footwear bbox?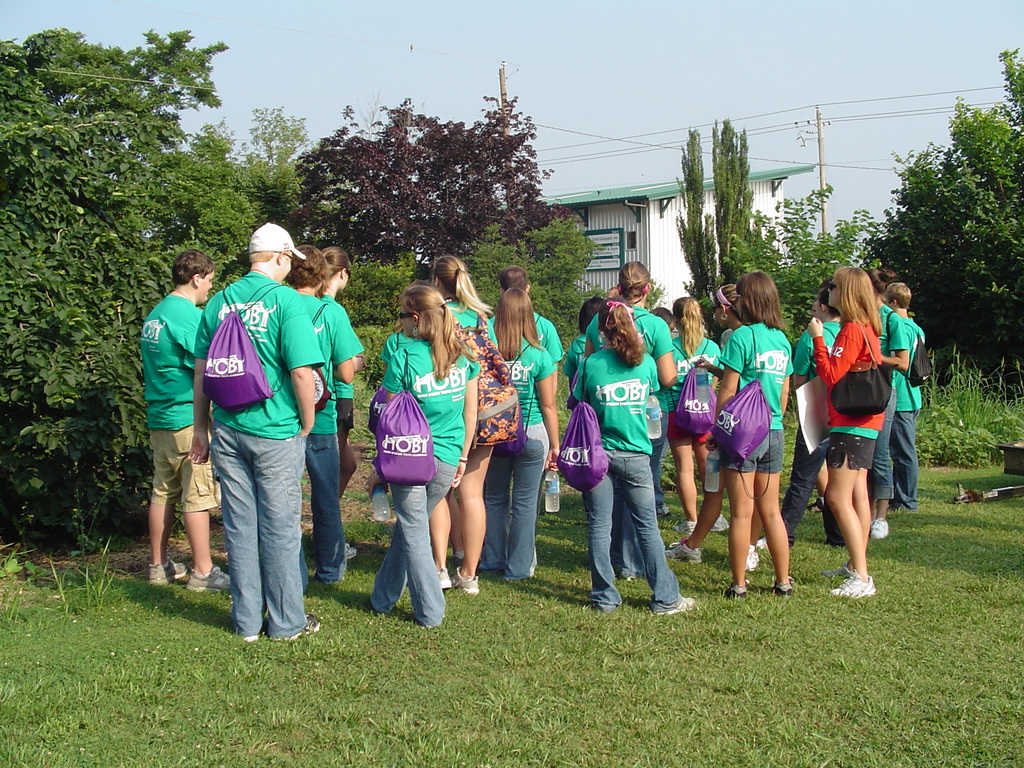
[672, 521, 693, 534]
